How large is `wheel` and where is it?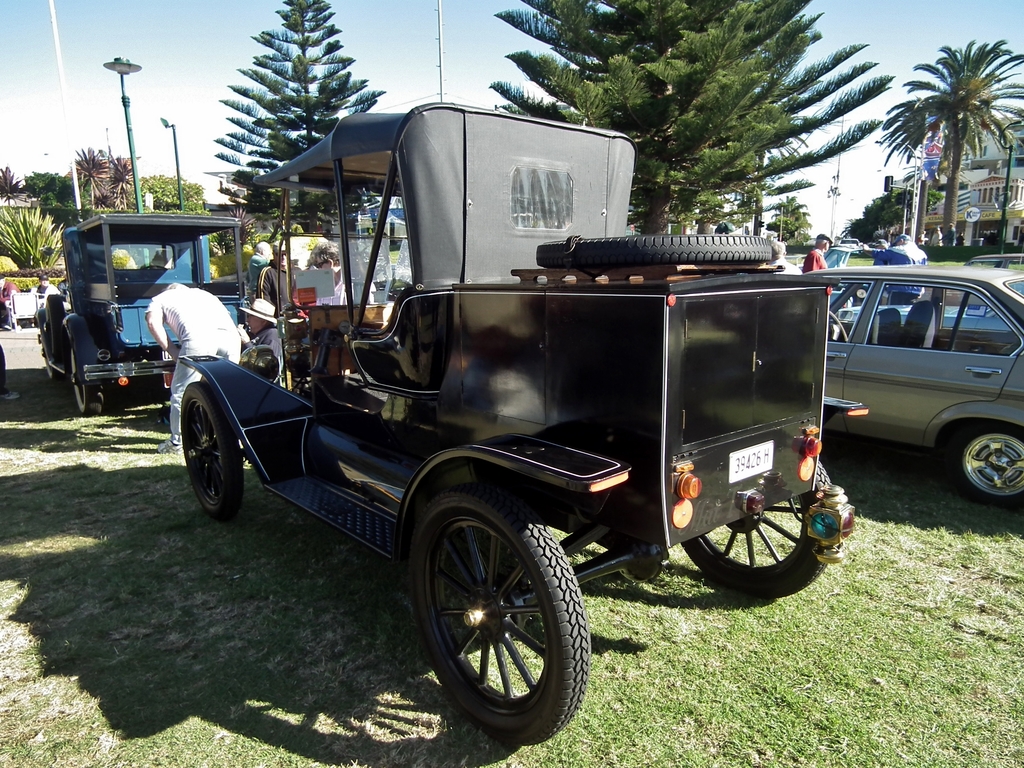
Bounding box: [left=830, top=314, right=850, bottom=346].
